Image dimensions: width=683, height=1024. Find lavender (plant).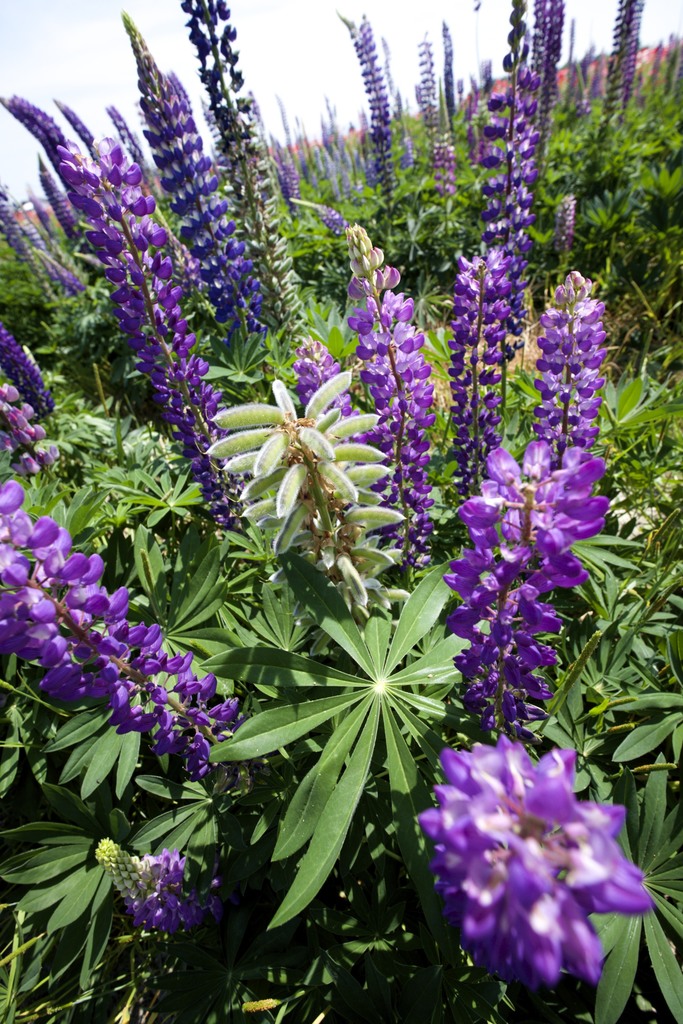
detection(356, 12, 400, 213).
